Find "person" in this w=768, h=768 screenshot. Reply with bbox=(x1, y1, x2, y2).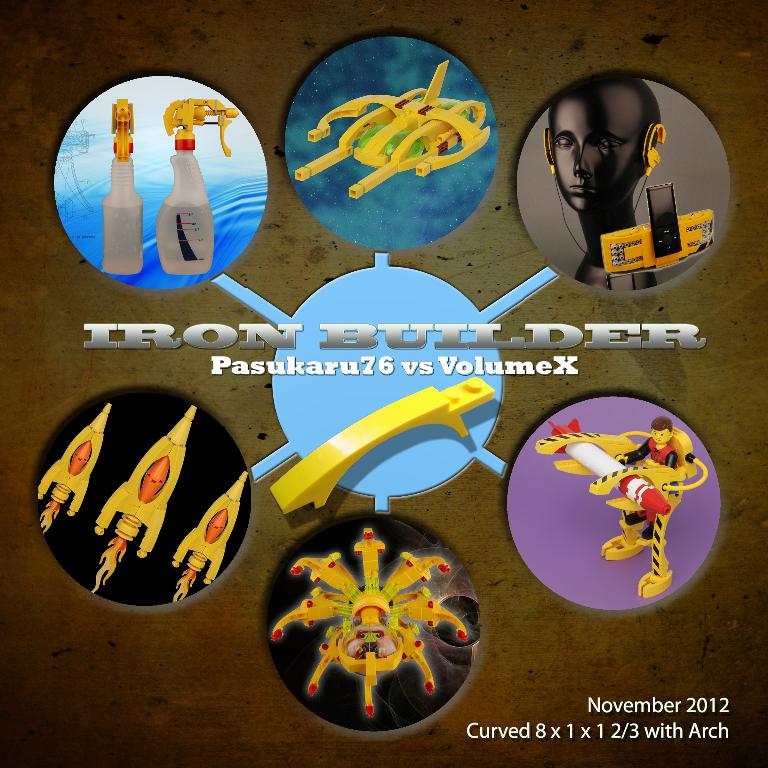
bbox=(525, 74, 727, 295).
